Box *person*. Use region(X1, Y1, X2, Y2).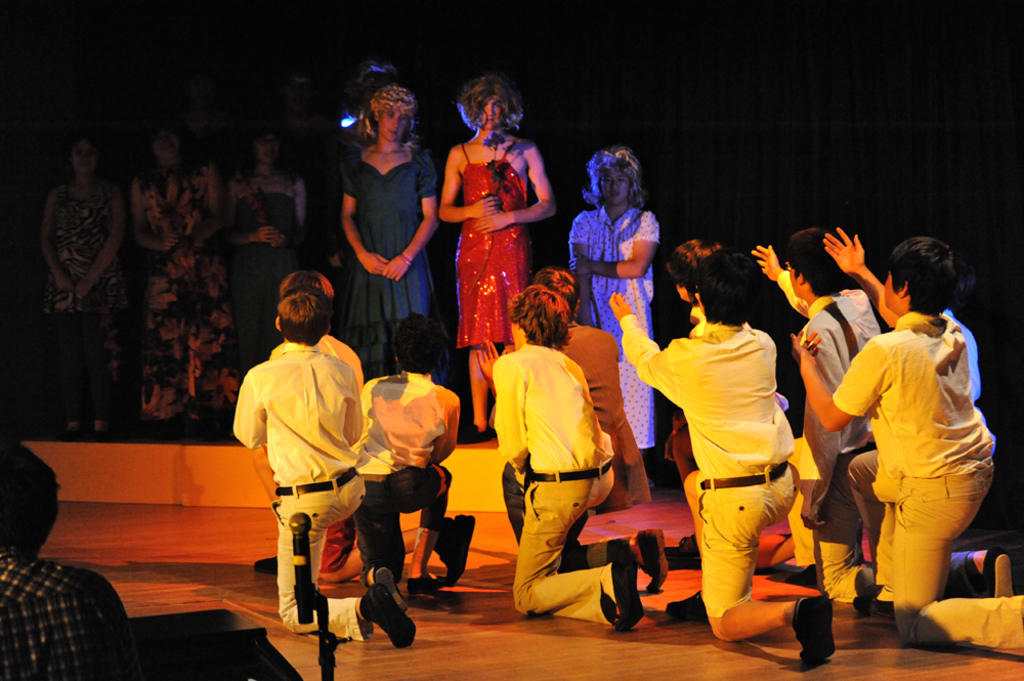
region(438, 68, 578, 424).
